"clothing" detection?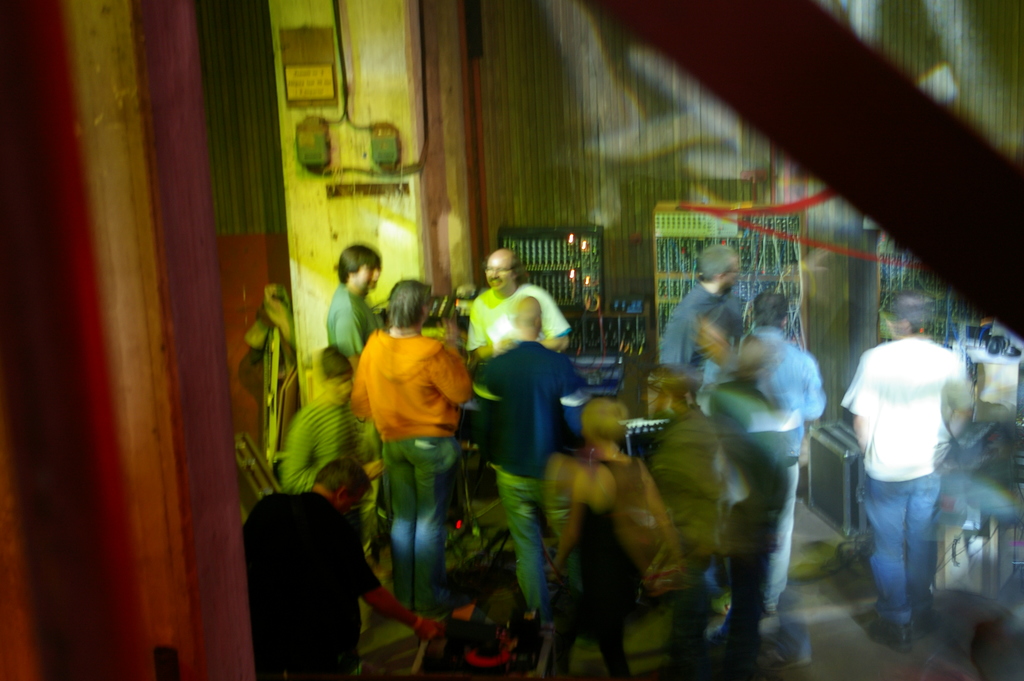
Rect(470, 288, 568, 357)
